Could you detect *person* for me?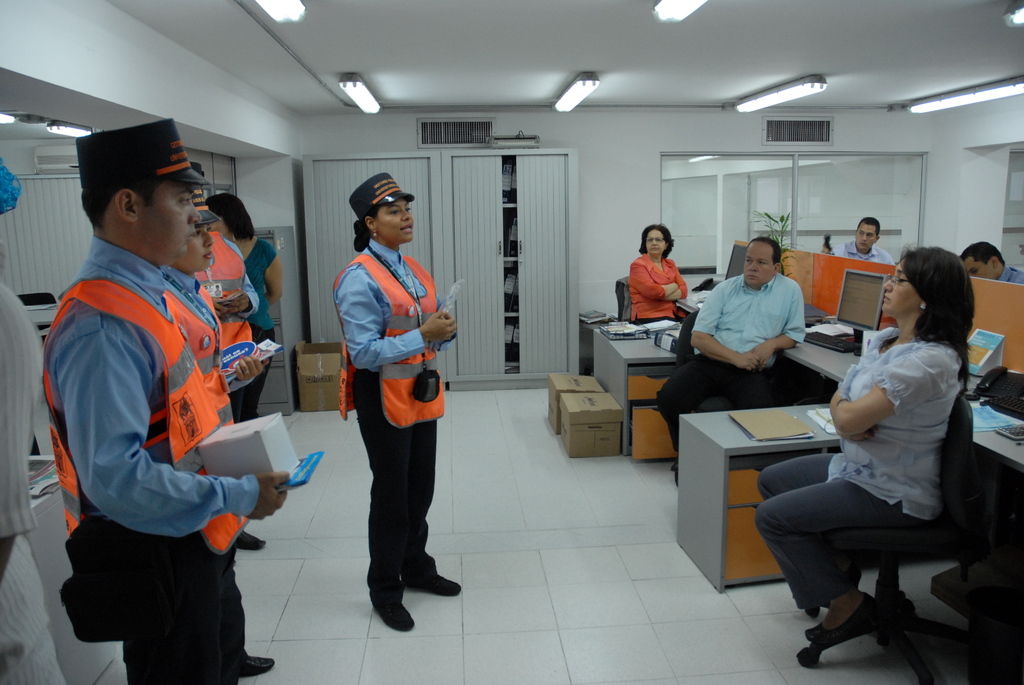
Detection result: box=[627, 220, 686, 324].
